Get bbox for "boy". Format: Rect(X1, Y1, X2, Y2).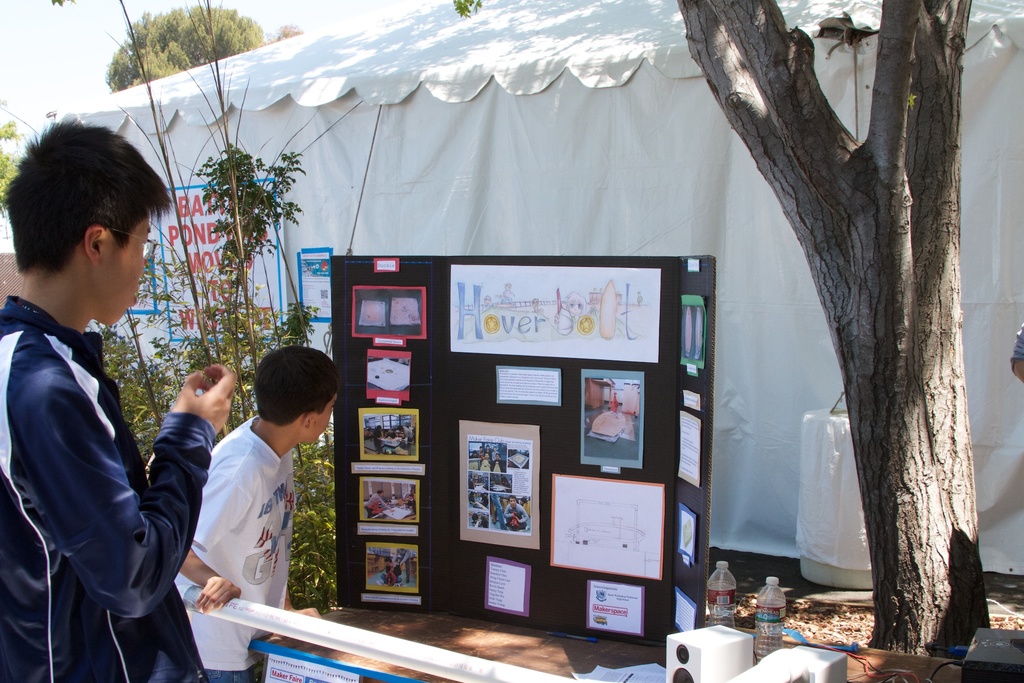
Rect(3, 104, 216, 673).
